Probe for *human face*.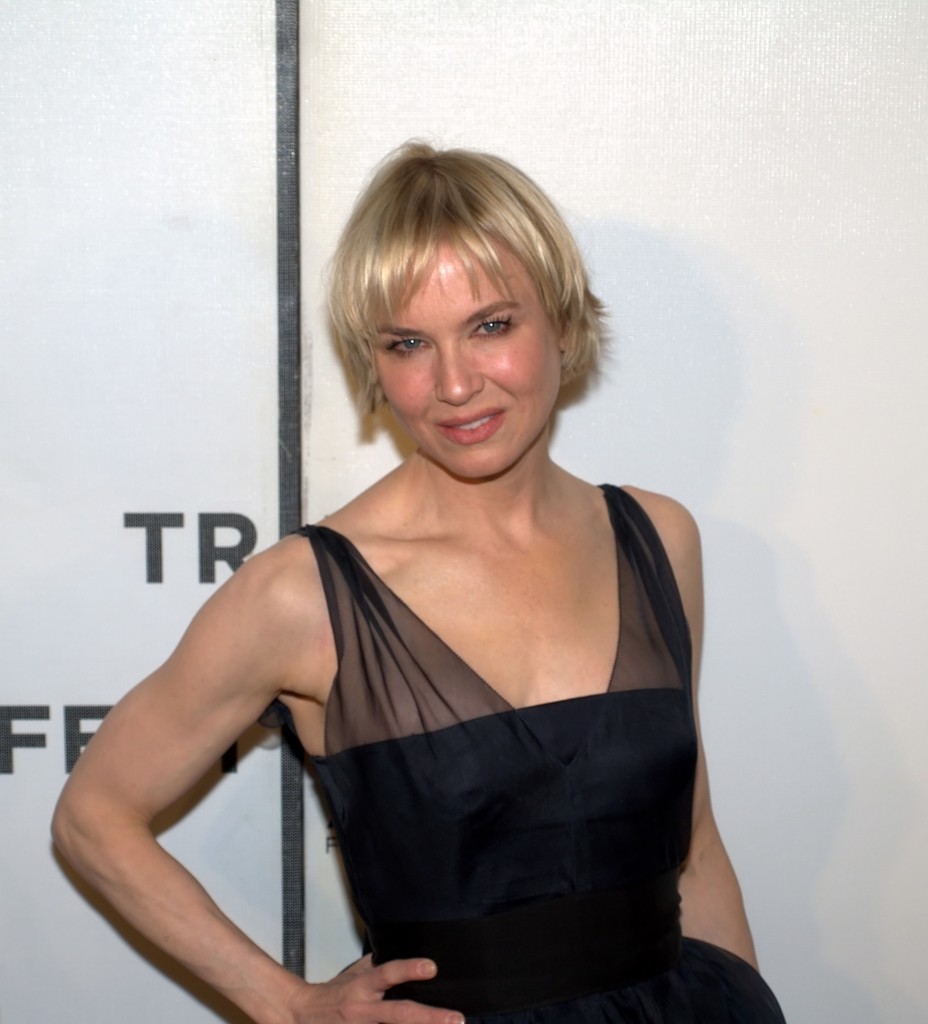
Probe result: bbox(382, 232, 566, 476).
